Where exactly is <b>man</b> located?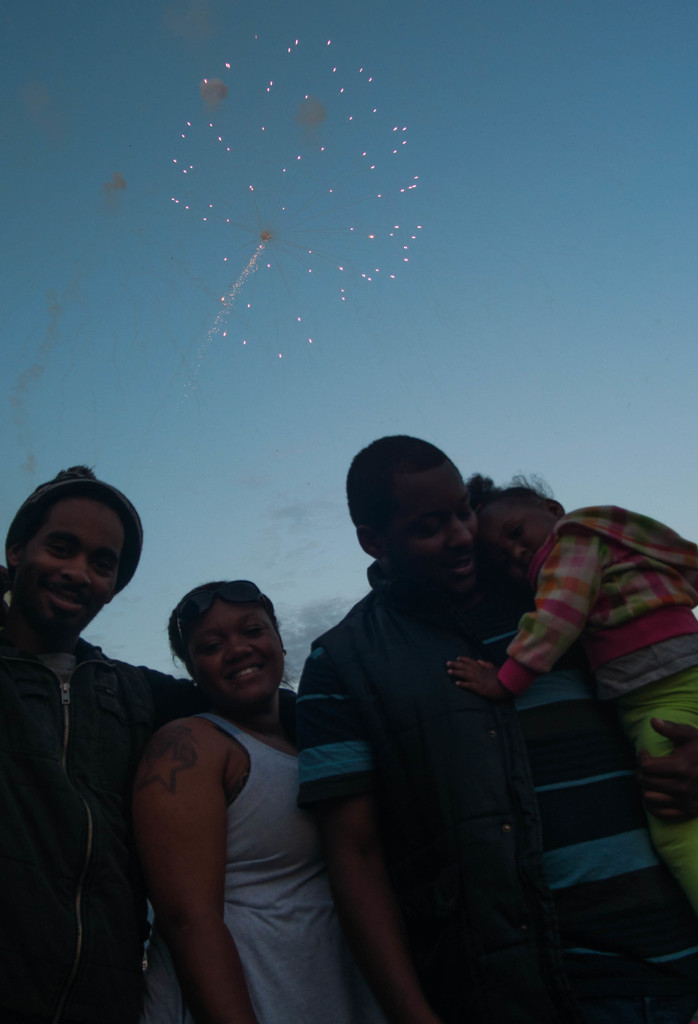
Its bounding box is <region>0, 461, 298, 1023</region>.
